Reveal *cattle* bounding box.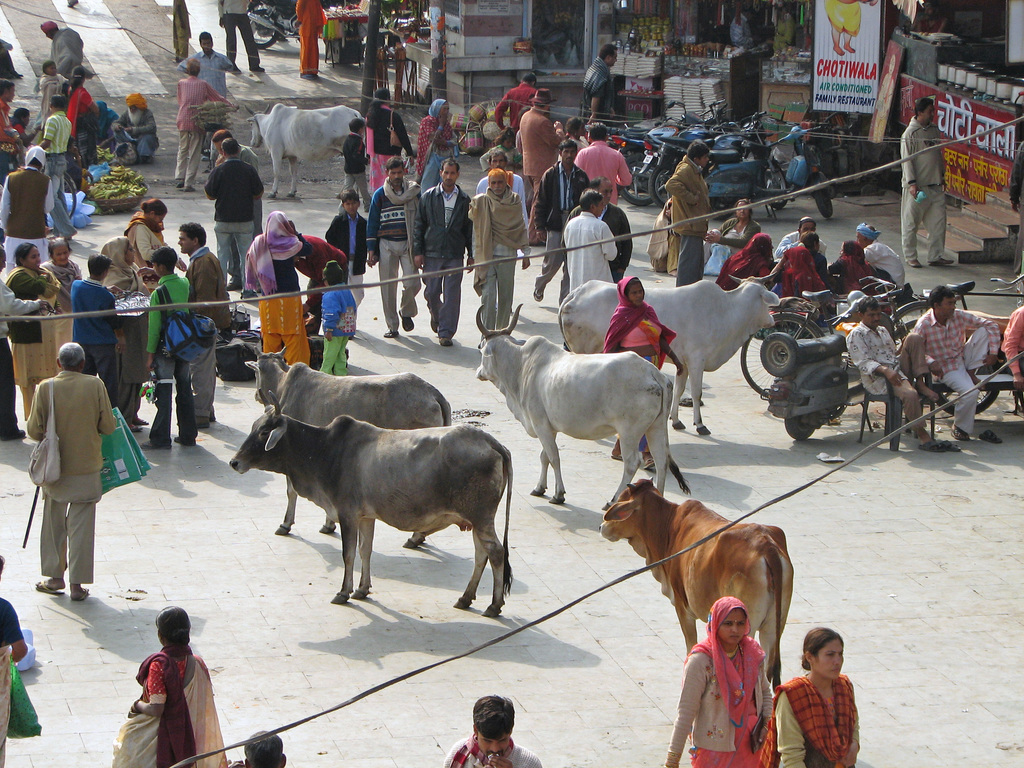
Revealed: {"x1": 230, "y1": 385, "x2": 515, "y2": 619}.
